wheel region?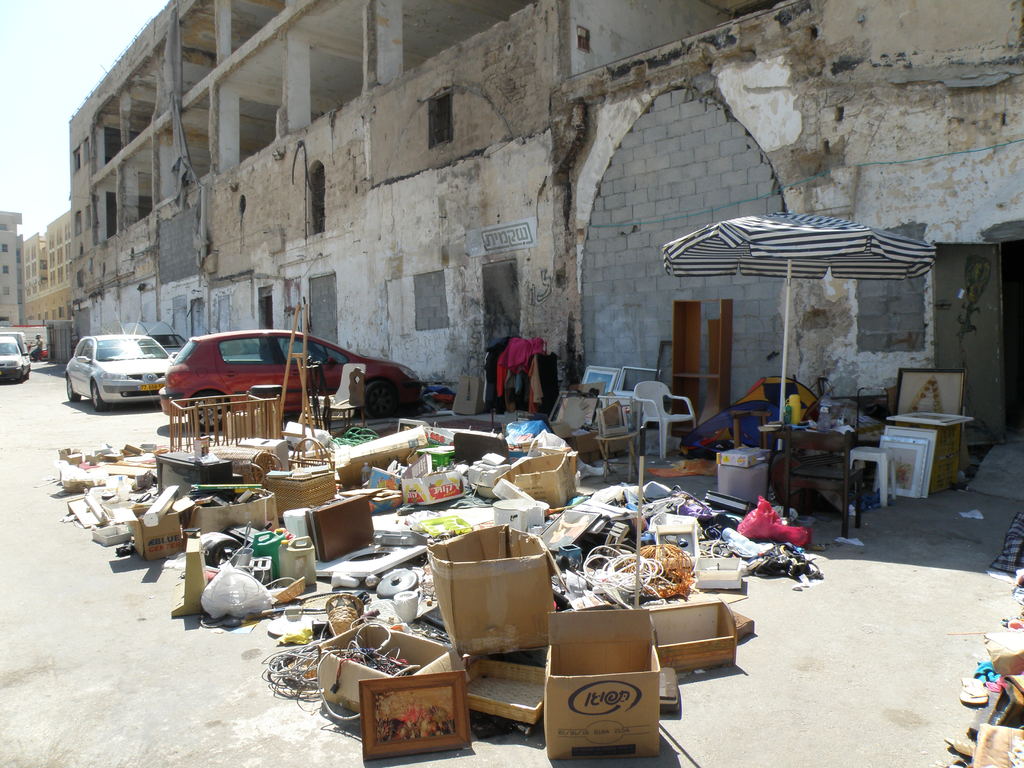
{"x1": 186, "y1": 386, "x2": 228, "y2": 433}
